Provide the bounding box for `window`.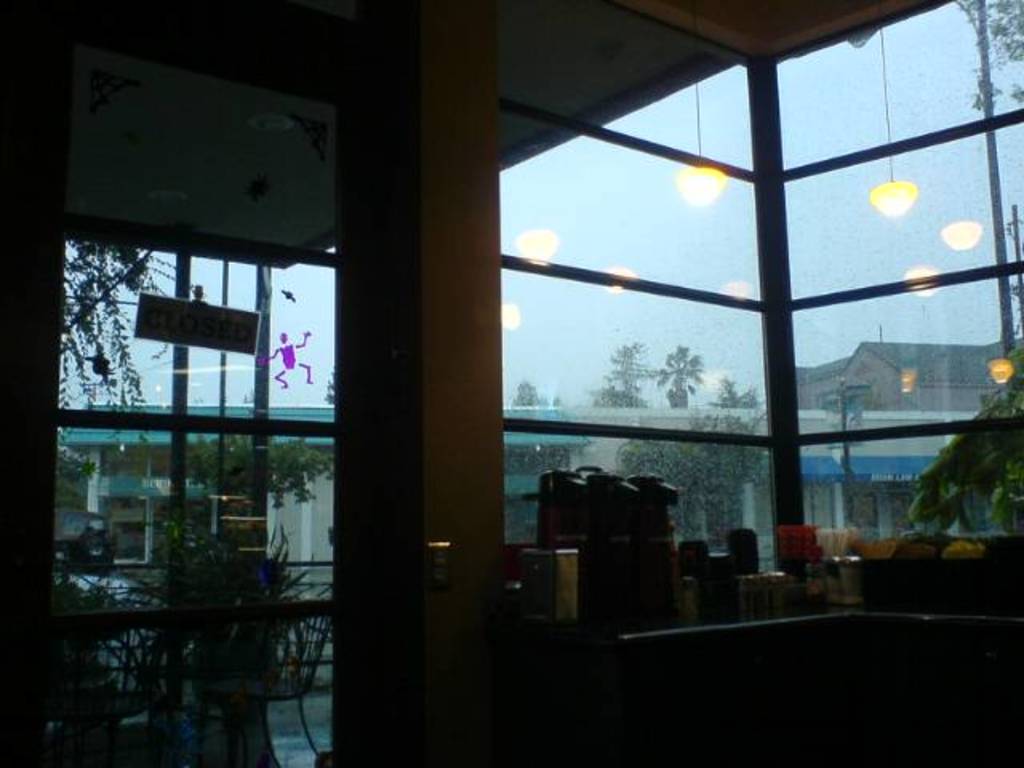
94, 494, 171, 586.
